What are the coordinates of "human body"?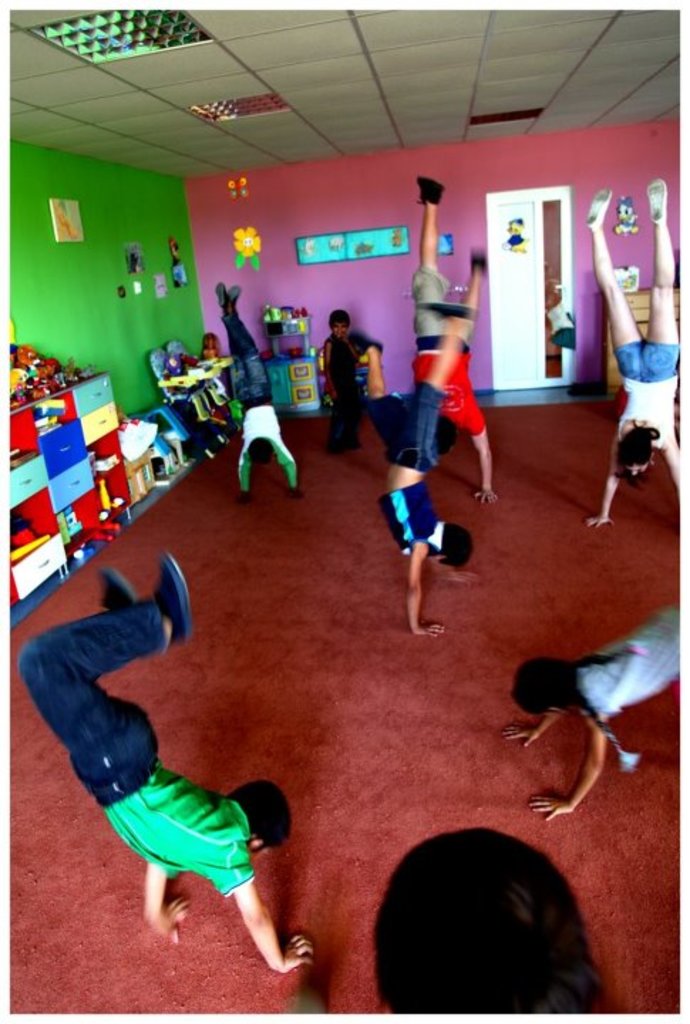
528/592/681/823.
